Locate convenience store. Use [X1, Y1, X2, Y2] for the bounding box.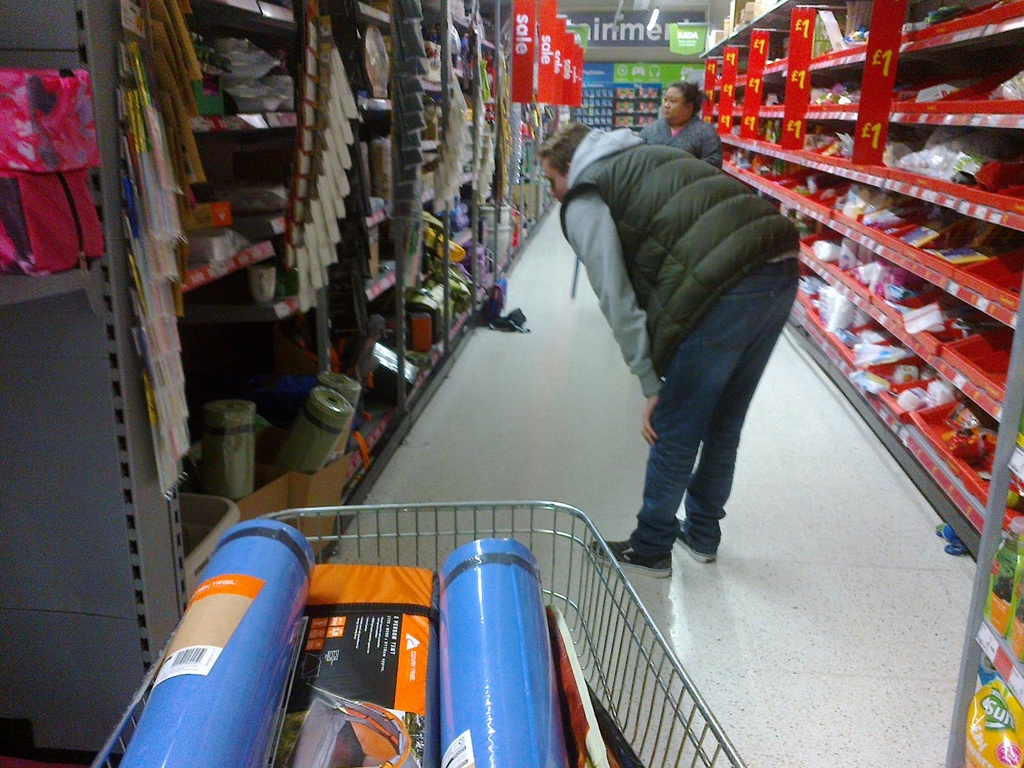
[0, 5, 1023, 697].
